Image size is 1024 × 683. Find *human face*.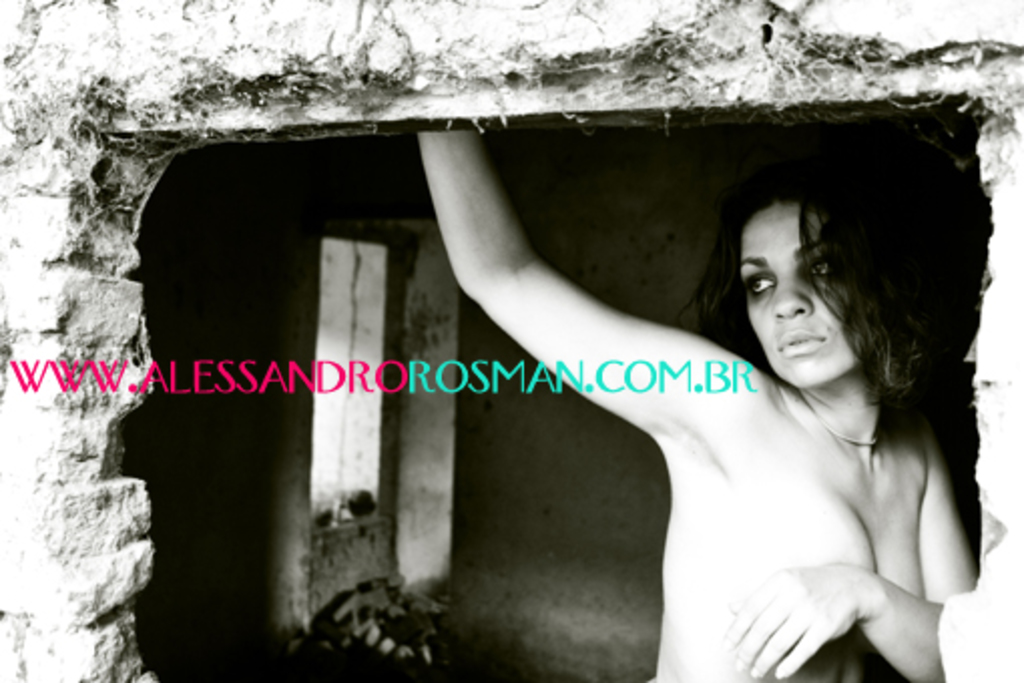
<box>739,207,857,388</box>.
